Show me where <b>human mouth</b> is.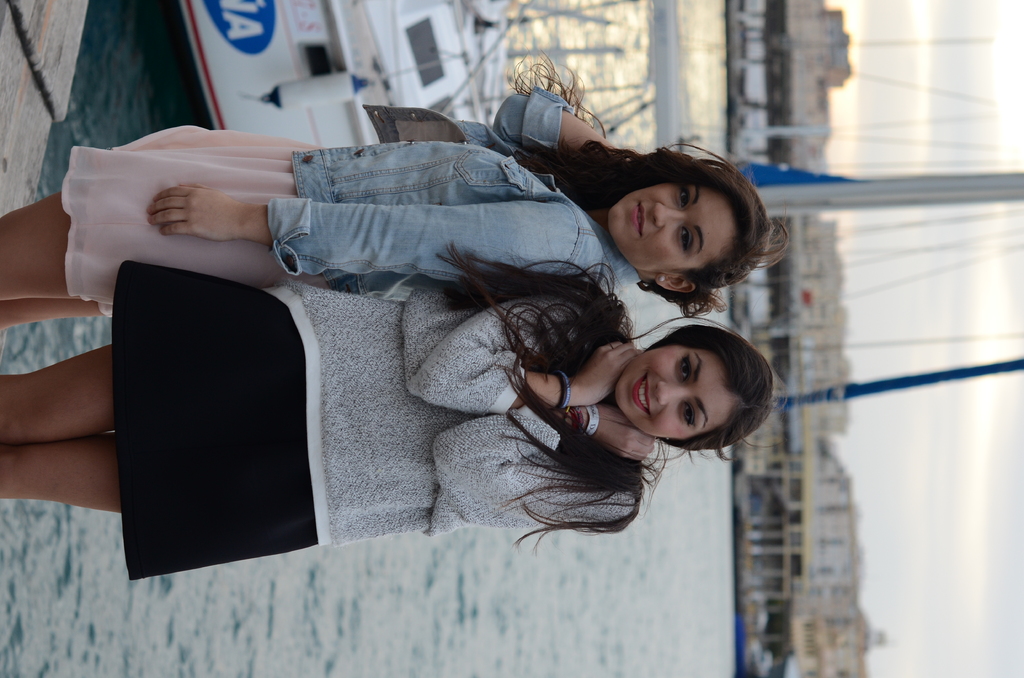
<b>human mouth</b> is at x1=630 y1=374 x2=648 y2=416.
